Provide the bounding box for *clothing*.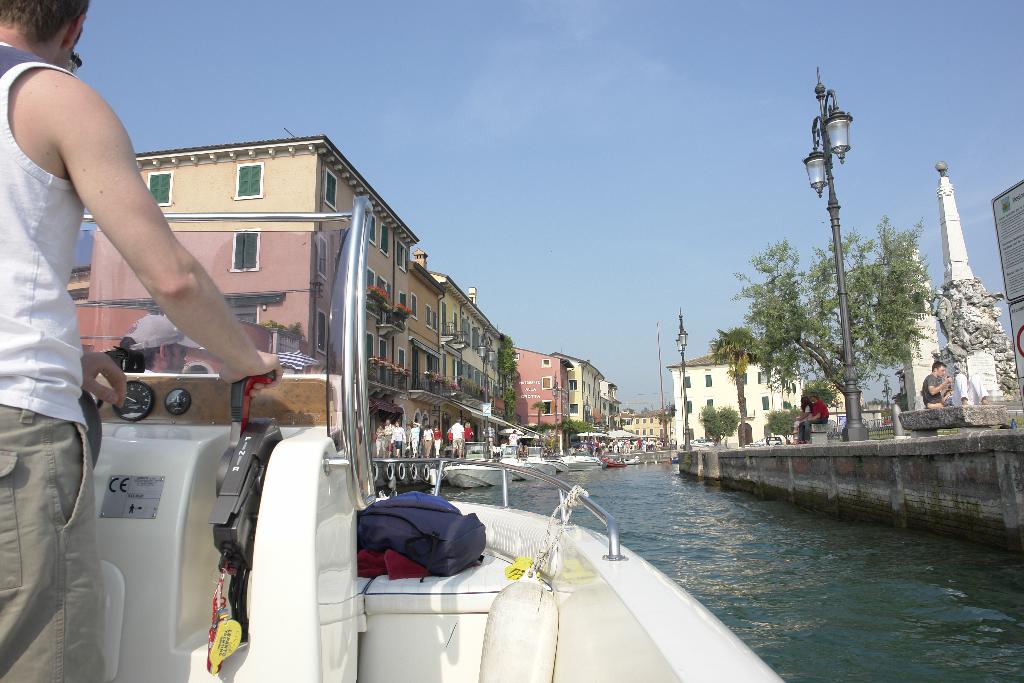
<bbox>383, 423, 396, 449</bbox>.
